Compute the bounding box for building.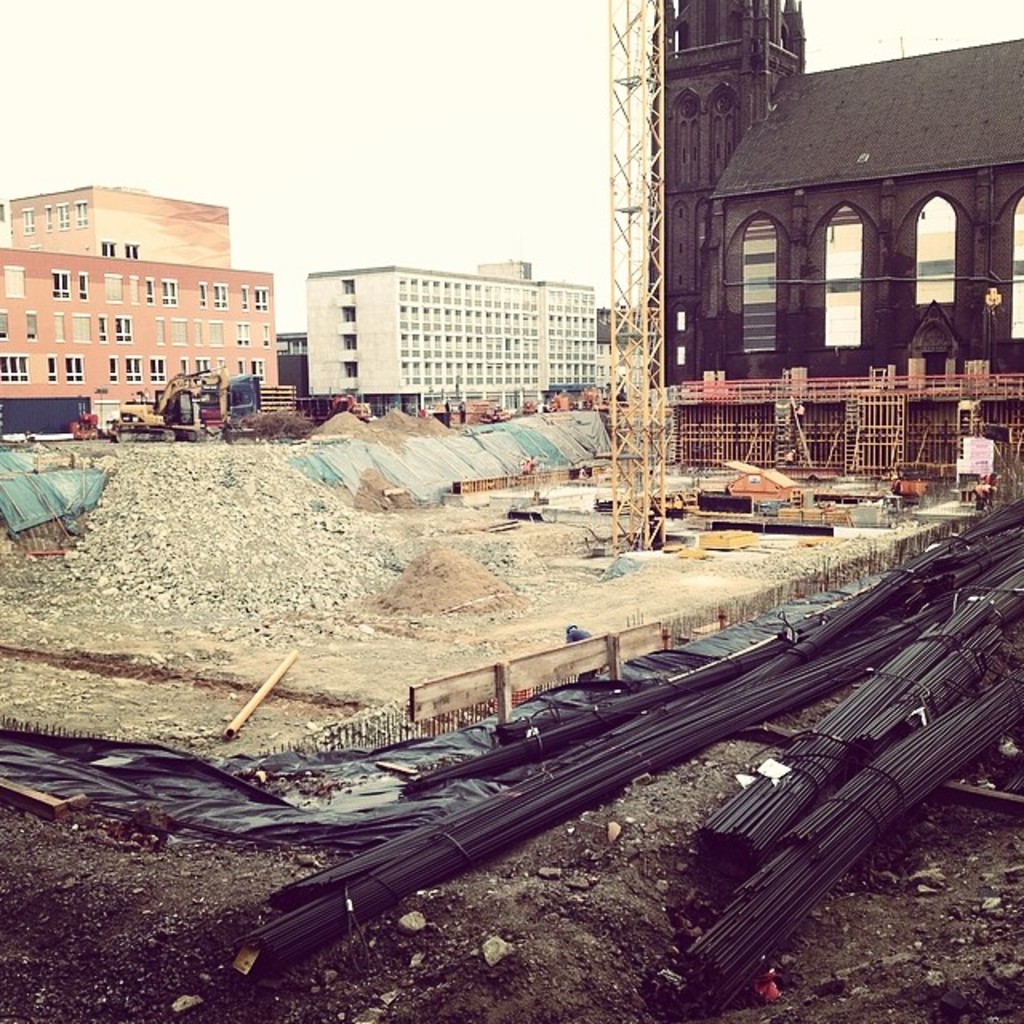
rect(0, 184, 277, 430).
